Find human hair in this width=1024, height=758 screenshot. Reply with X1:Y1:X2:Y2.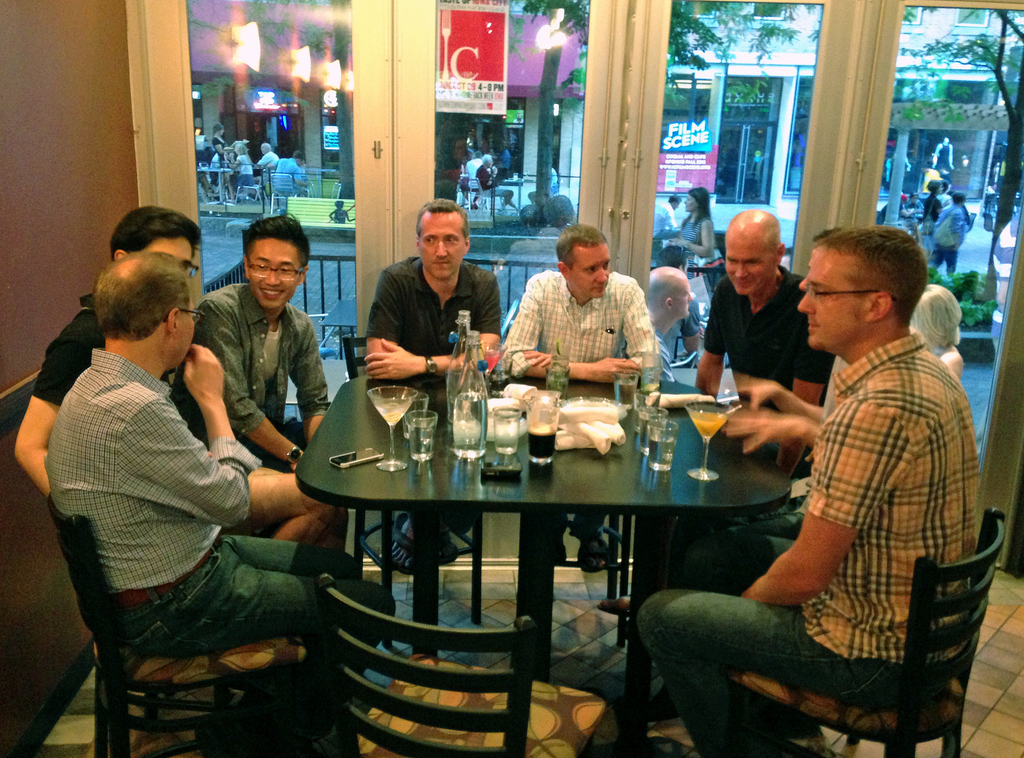
764:220:783:259.
